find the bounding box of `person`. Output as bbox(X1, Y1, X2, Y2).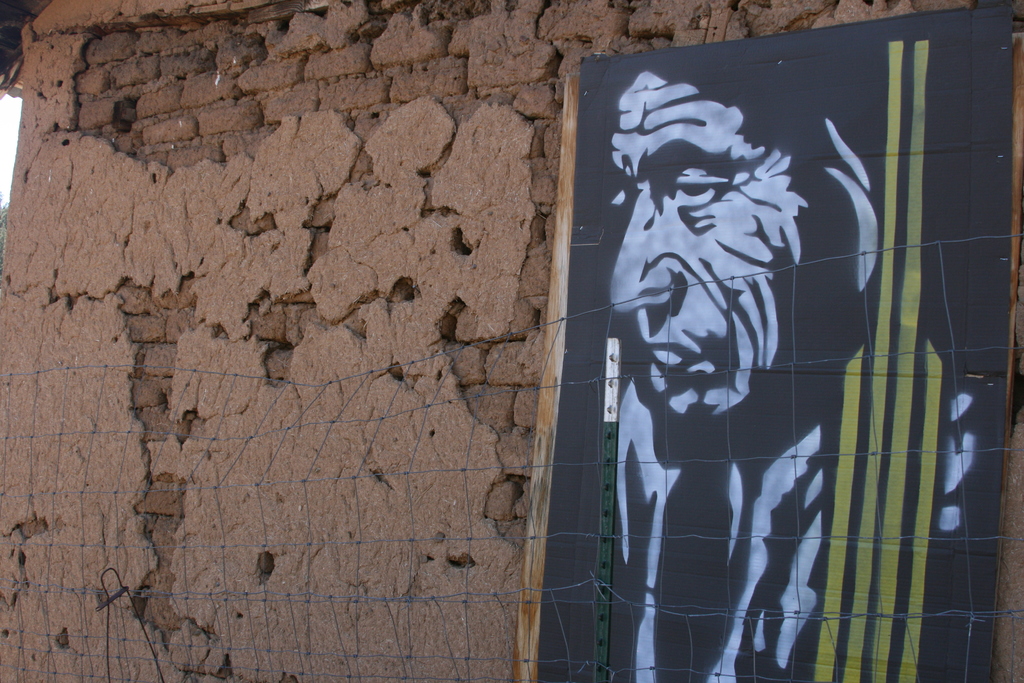
bbox(578, 132, 807, 639).
